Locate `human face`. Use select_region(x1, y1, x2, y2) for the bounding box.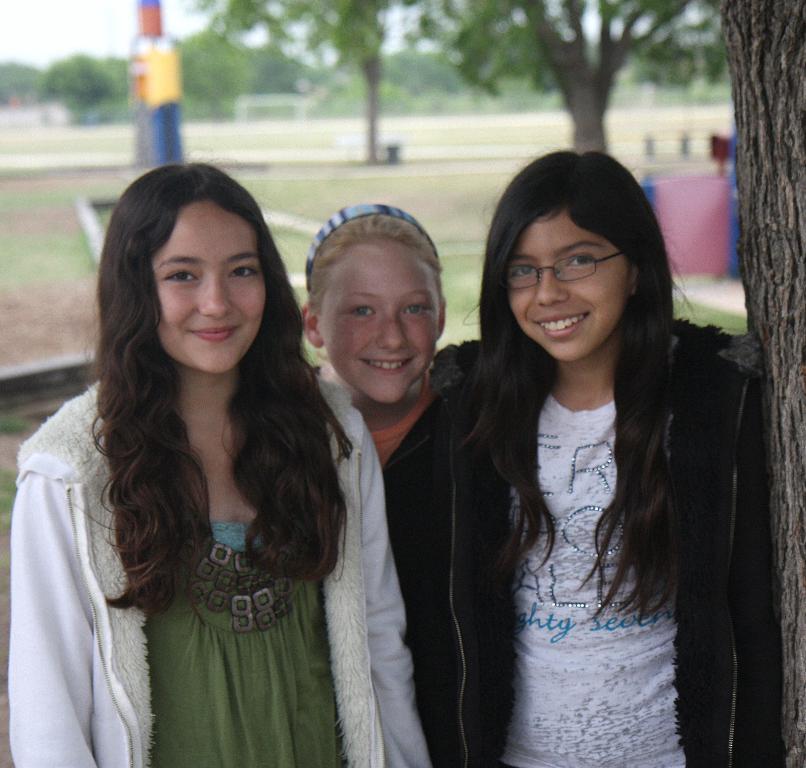
select_region(317, 240, 442, 403).
